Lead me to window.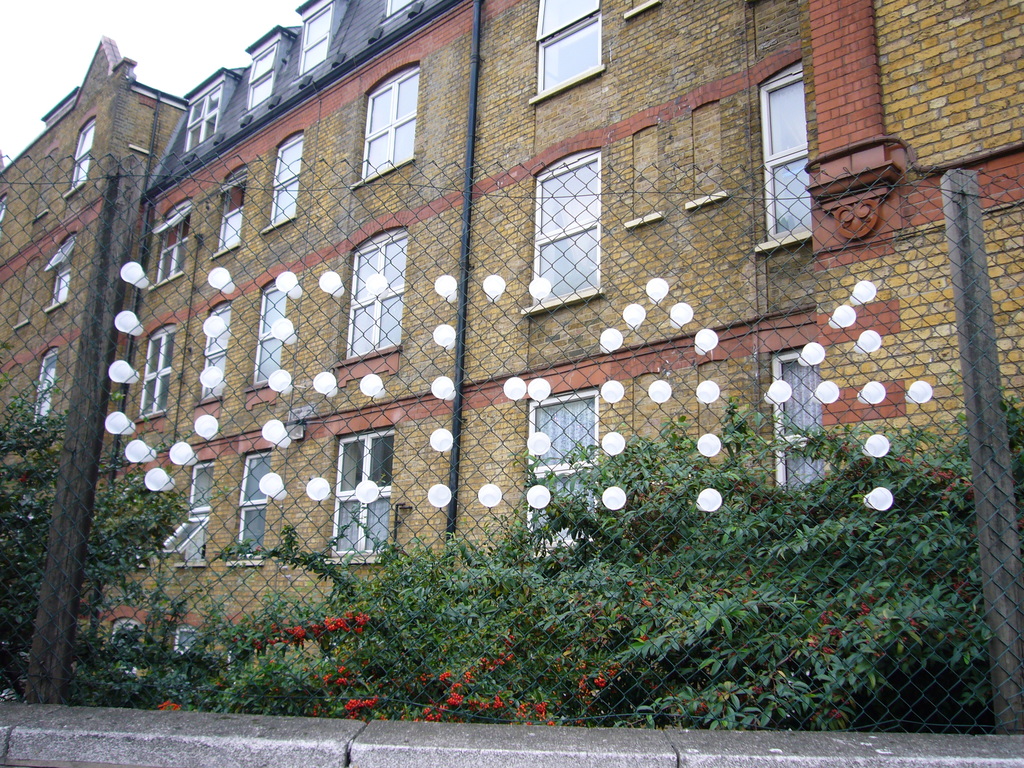
Lead to bbox(45, 236, 75, 314).
